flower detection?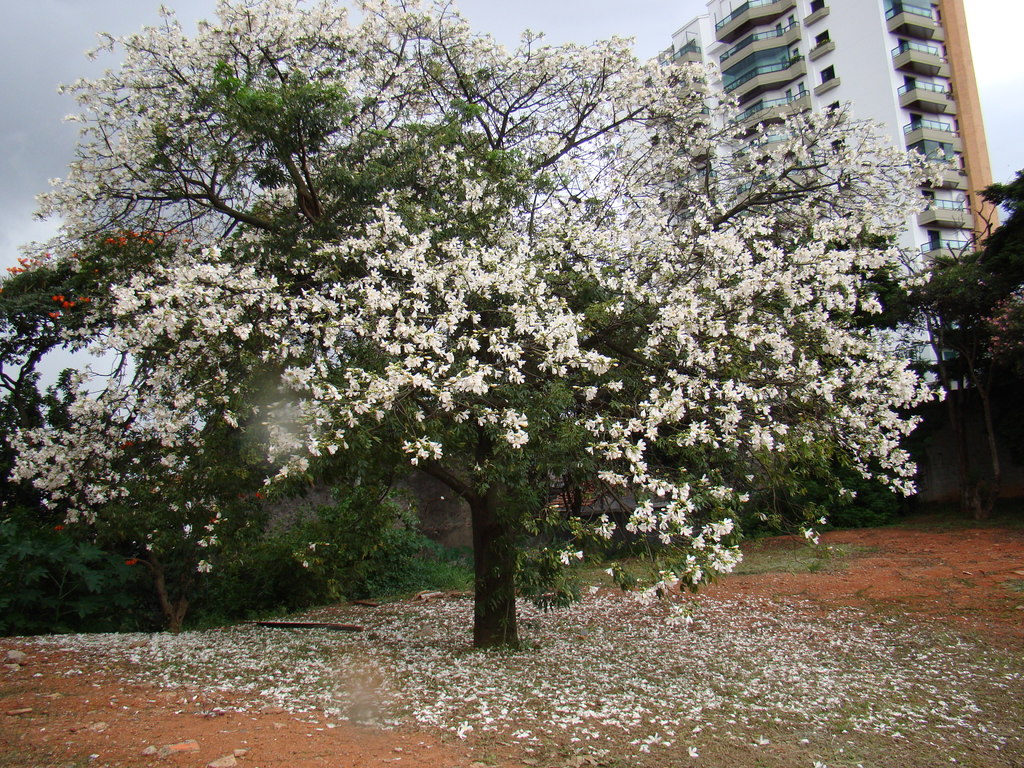
431, 445, 442, 461
